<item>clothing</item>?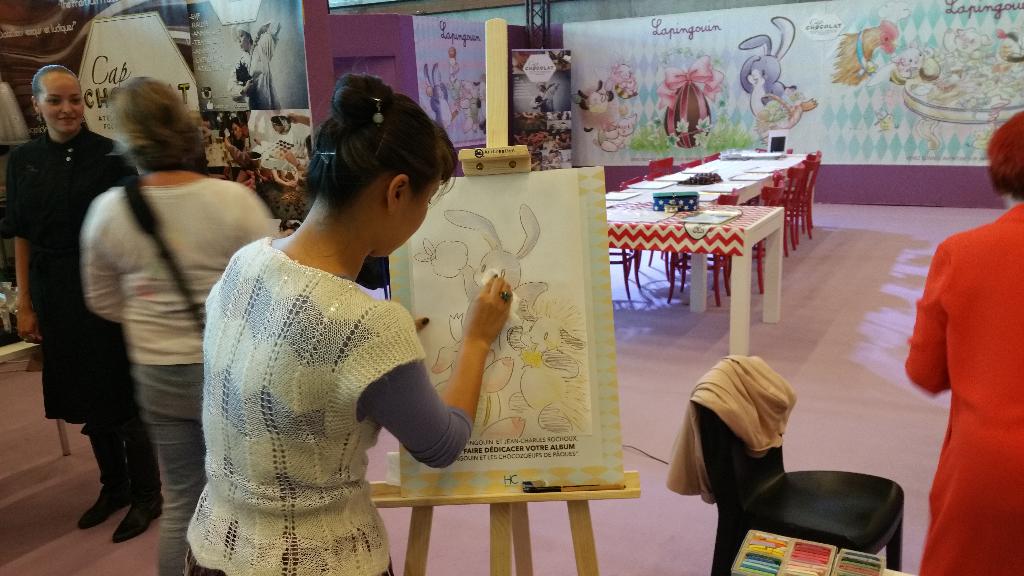
detection(81, 169, 280, 575)
